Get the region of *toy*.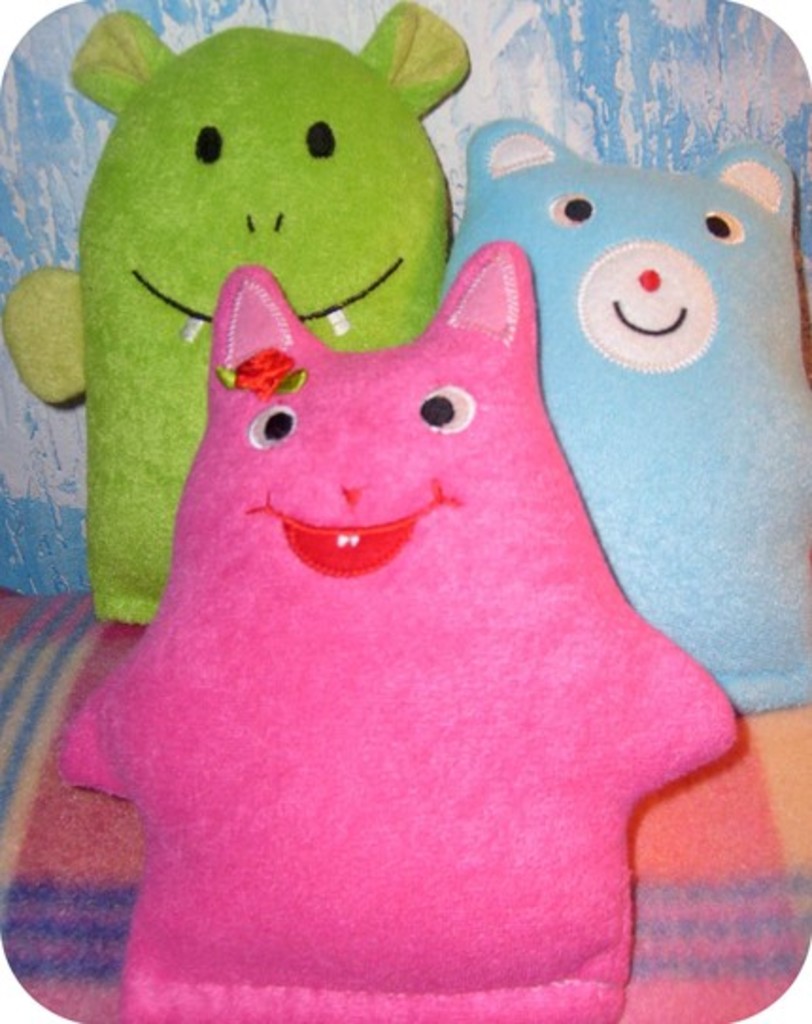
[x1=440, y1=117, x2=810, y2=720].
